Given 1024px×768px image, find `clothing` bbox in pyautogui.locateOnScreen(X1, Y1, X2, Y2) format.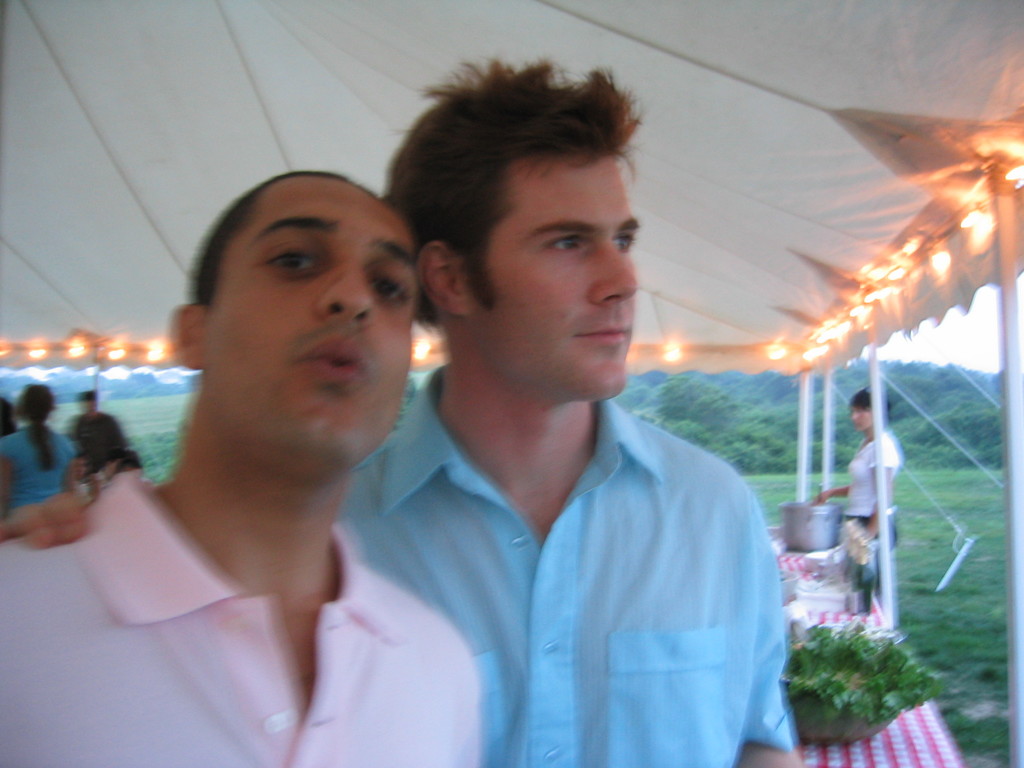
pyautogui.locateOnScreen(845, 426, 892, 603).
